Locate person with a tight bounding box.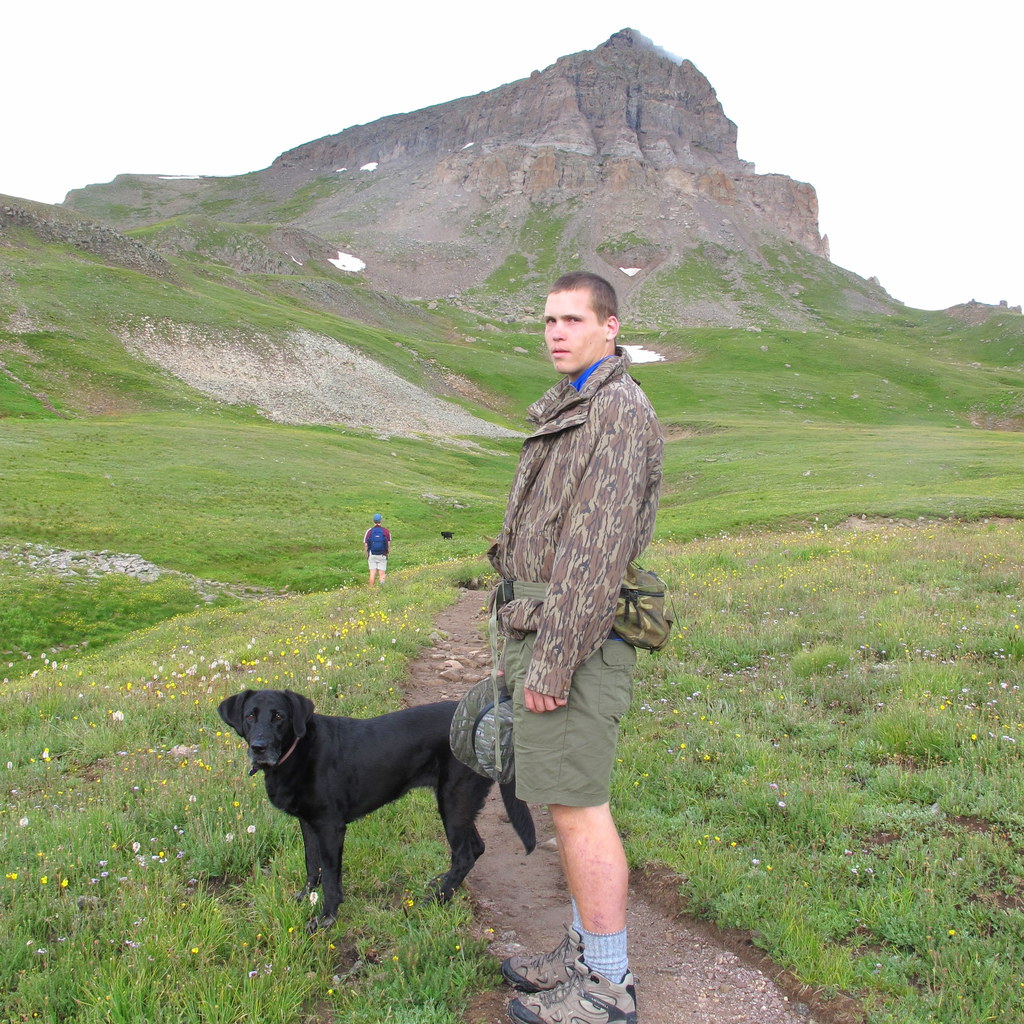
detection(445, 262, 664, 998).
